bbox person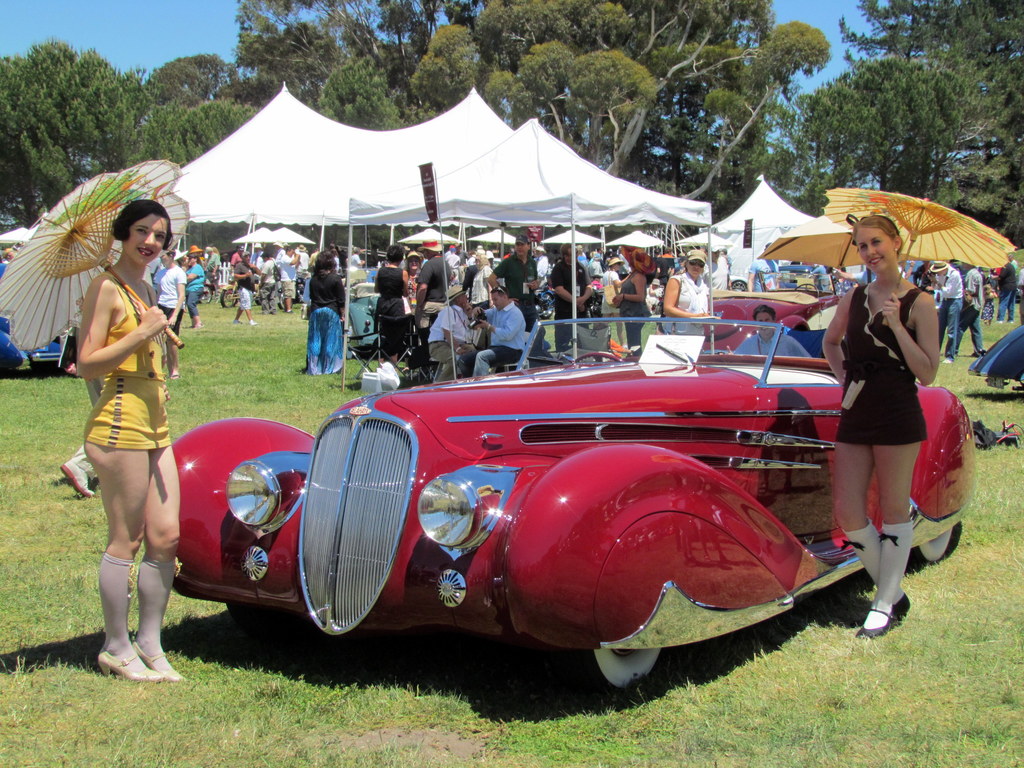
182, 246, 208, 322
